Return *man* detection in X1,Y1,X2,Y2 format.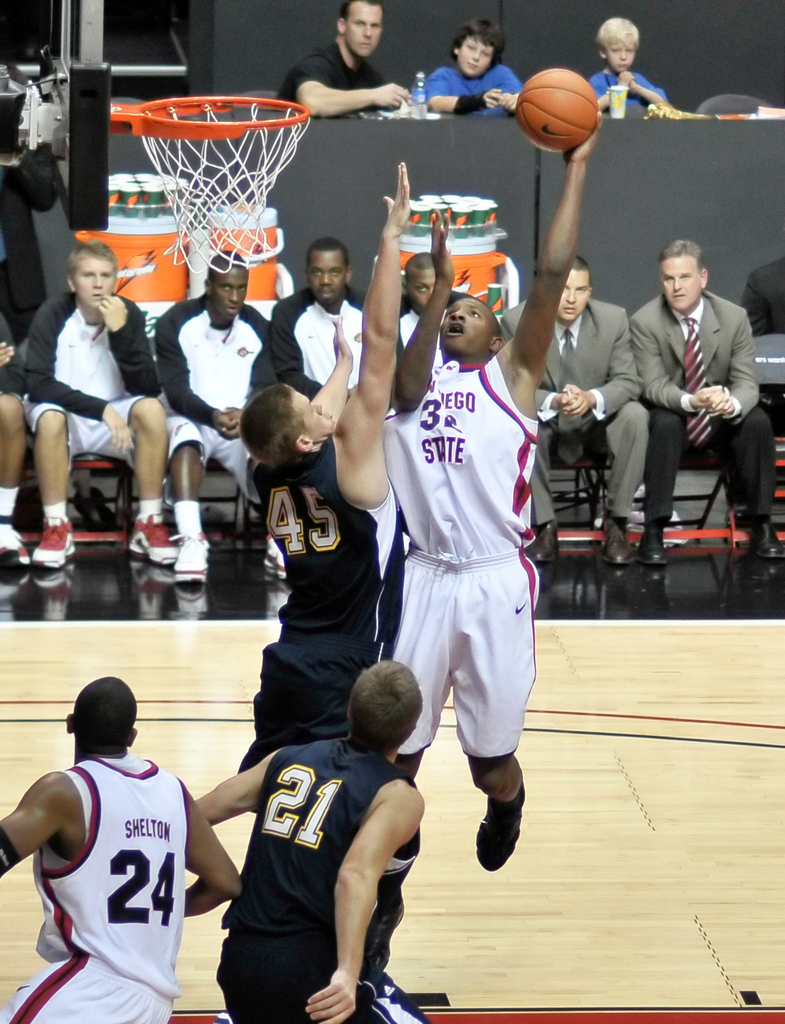
606,220,765,547.
